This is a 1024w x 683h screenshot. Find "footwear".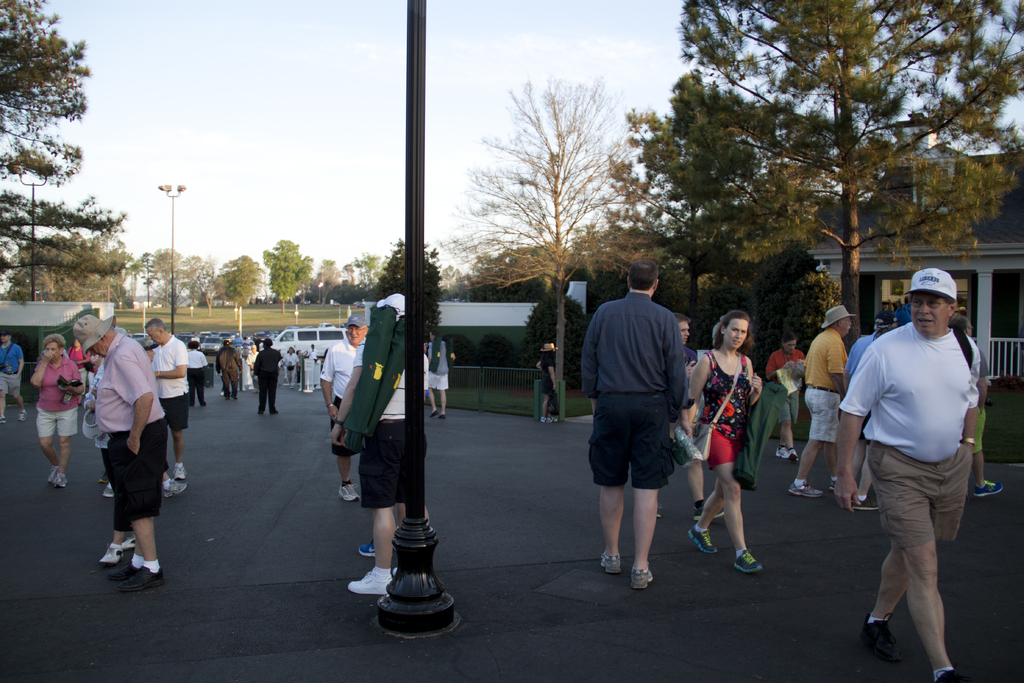
Bounding box: Rect(47, 468, 61, 483).
